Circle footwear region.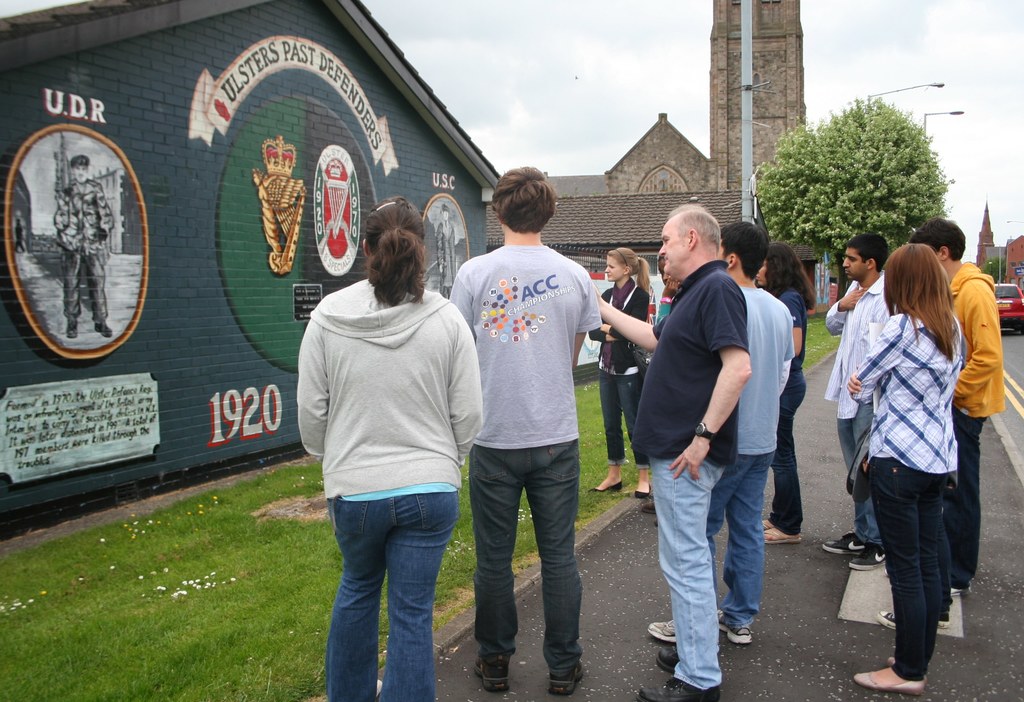
Region: <box>858,658,928,695</box>.
